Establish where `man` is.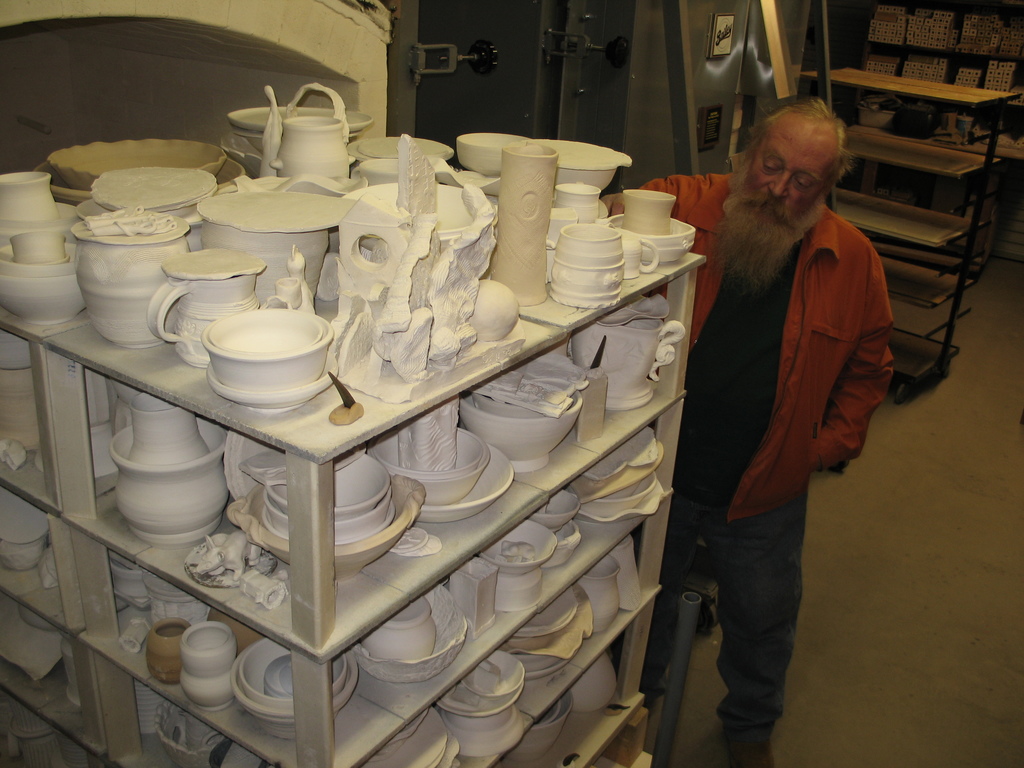
Established at left=603, top=95, right=895, bottom=767.
